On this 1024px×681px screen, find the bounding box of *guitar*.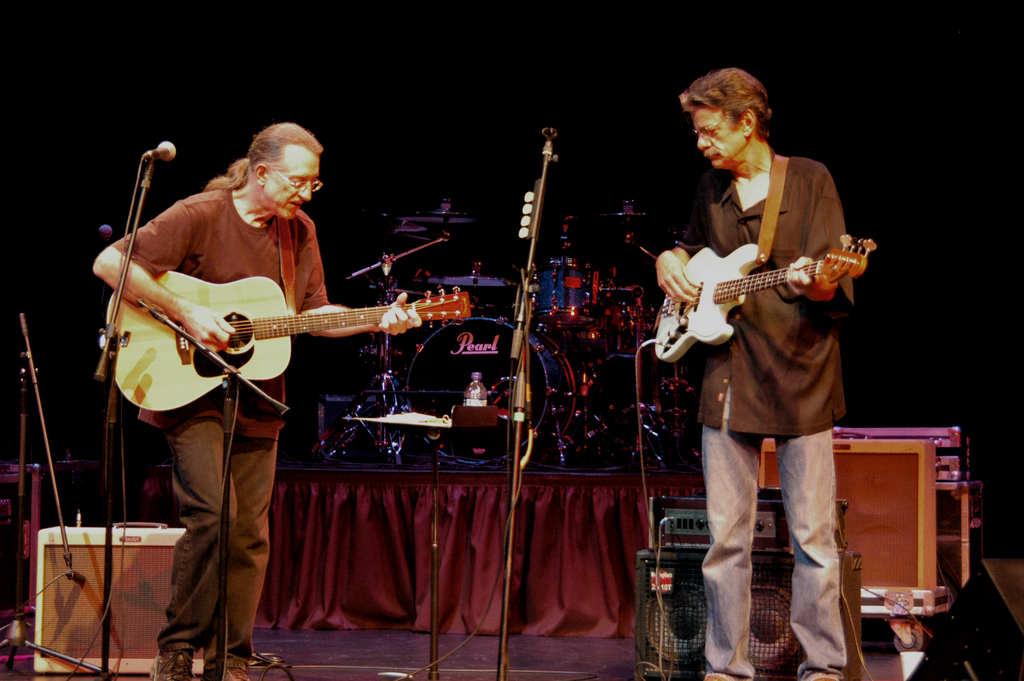
Bounding box: [102, 268, 476, 413].
